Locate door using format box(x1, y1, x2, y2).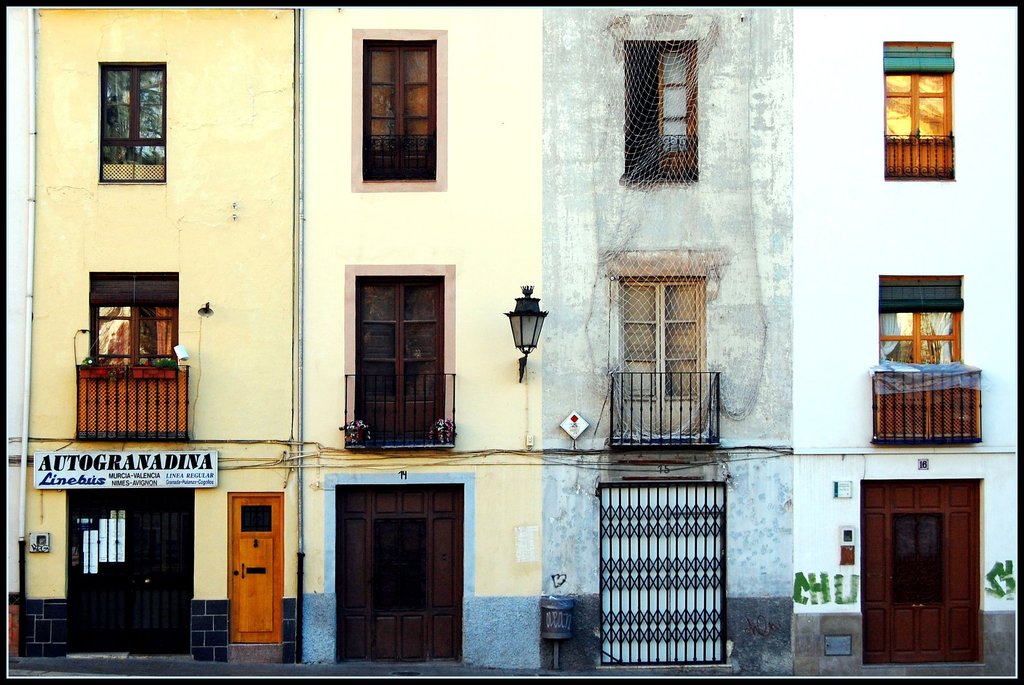
box(359, 277, 443, 441).
